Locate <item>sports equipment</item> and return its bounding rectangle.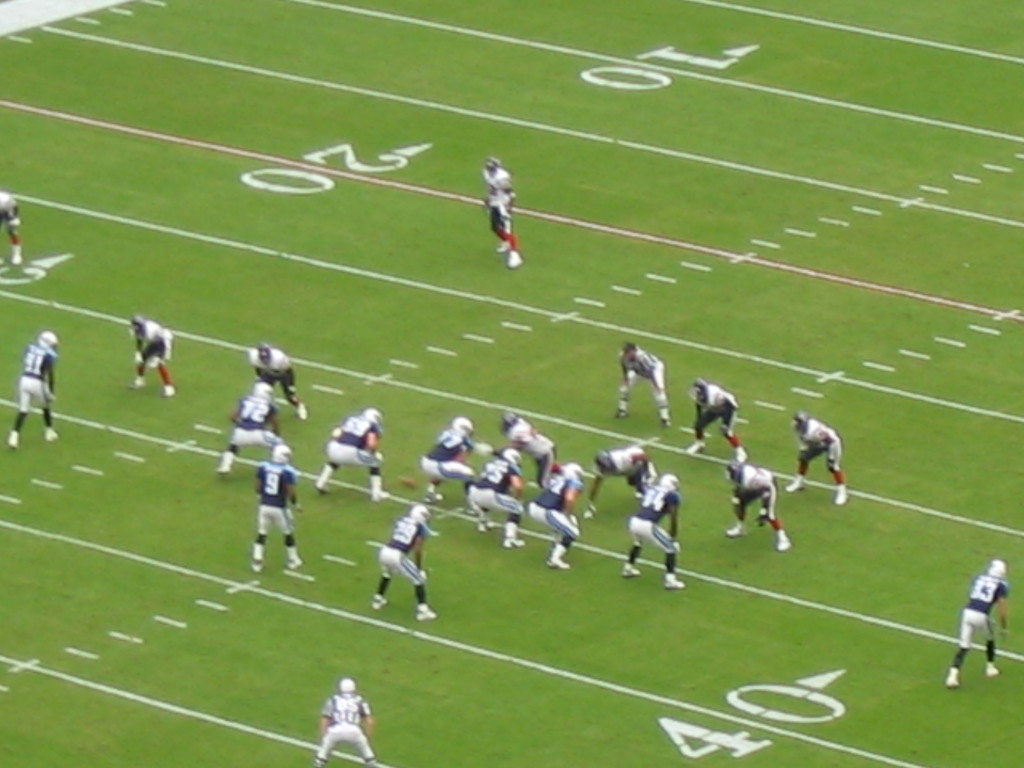
(690,376,711,406).
